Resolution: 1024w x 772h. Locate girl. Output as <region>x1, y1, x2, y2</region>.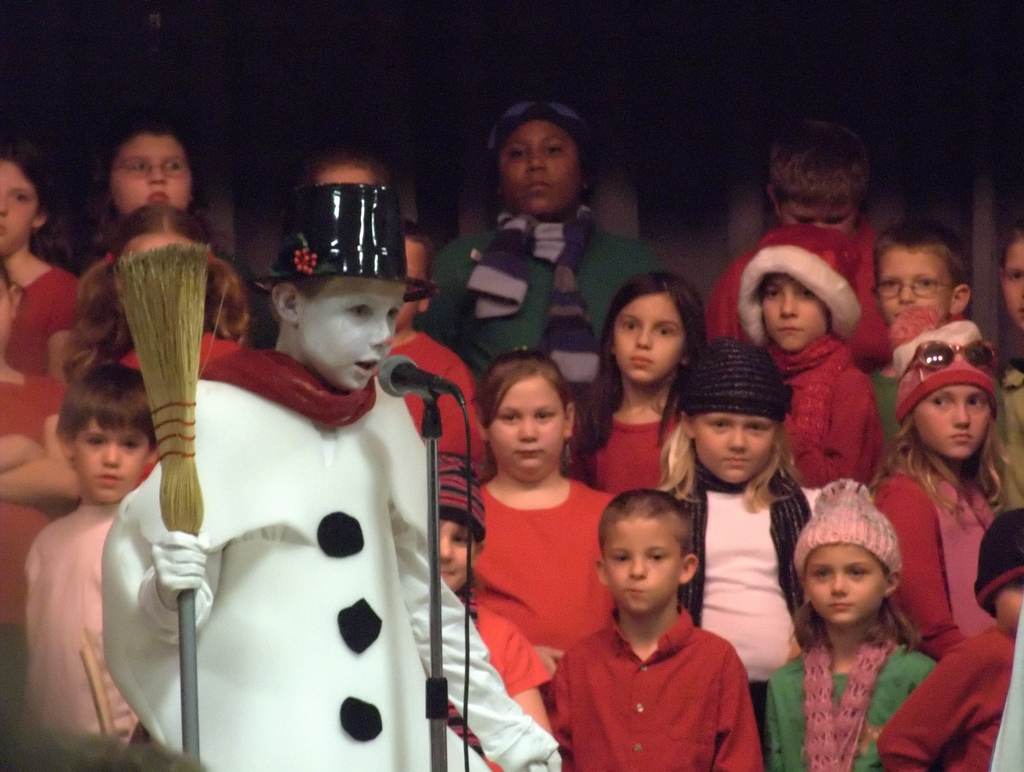
<region>427, 455, 557, 771</region>.
